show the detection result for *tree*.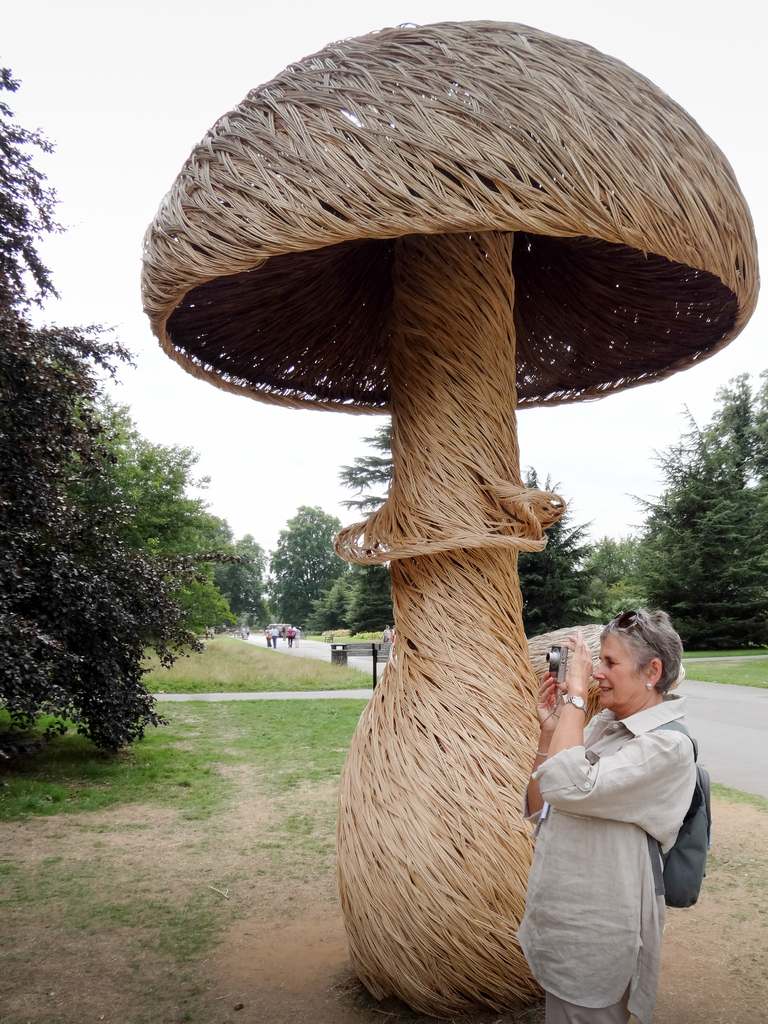
(x1=257, y1=489, x2=350, y2=631).
